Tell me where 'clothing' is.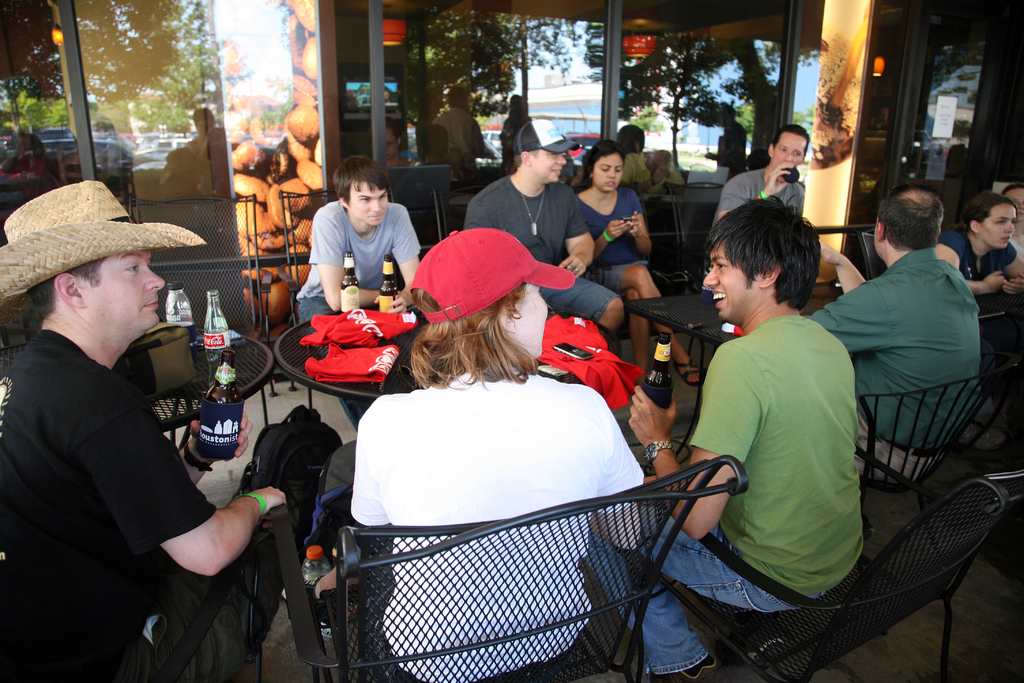
'clothing' is at [941, 226, 1017, 284].
